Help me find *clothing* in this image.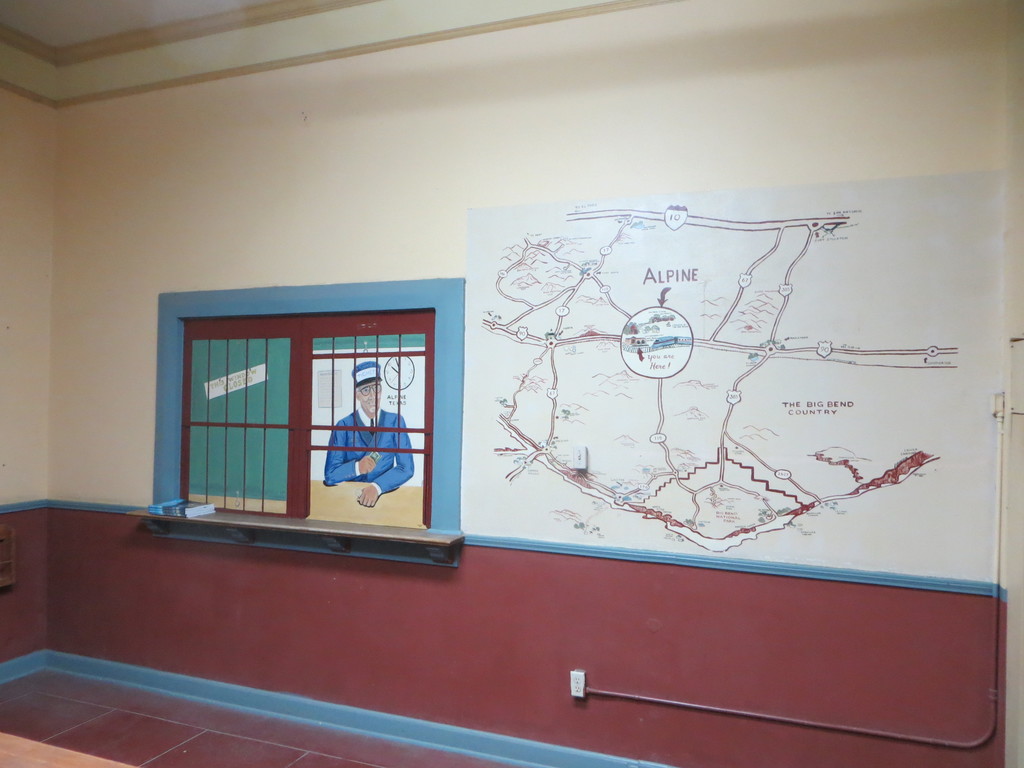
Found it: bbox=(321, 406, 410, 494).
